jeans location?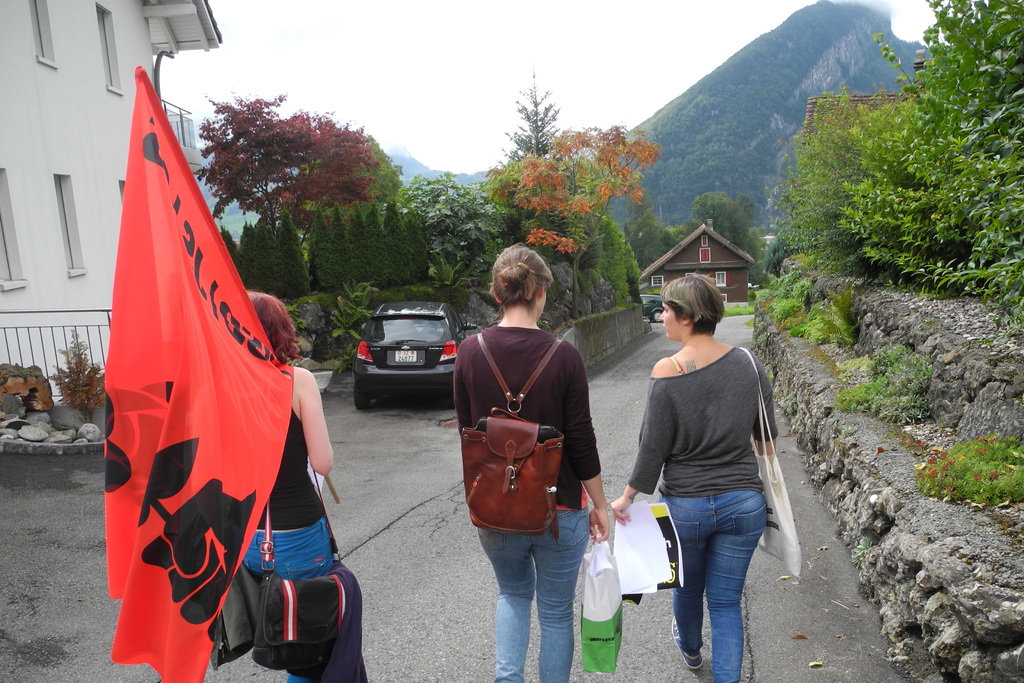
x1=664 y1=497 x2=774 y2=655
